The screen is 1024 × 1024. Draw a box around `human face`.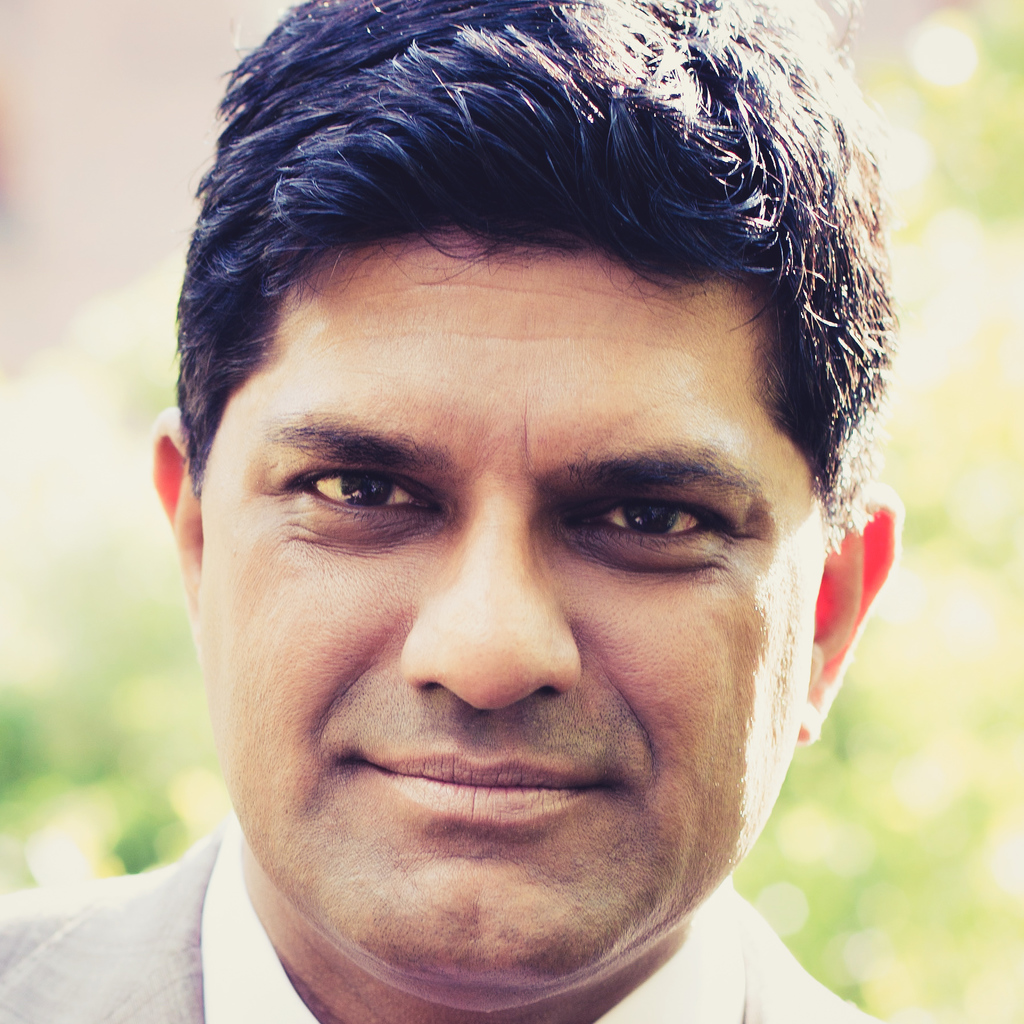
{"left": 193, "top": 218, "right": 805, "bottom": 1011}.
